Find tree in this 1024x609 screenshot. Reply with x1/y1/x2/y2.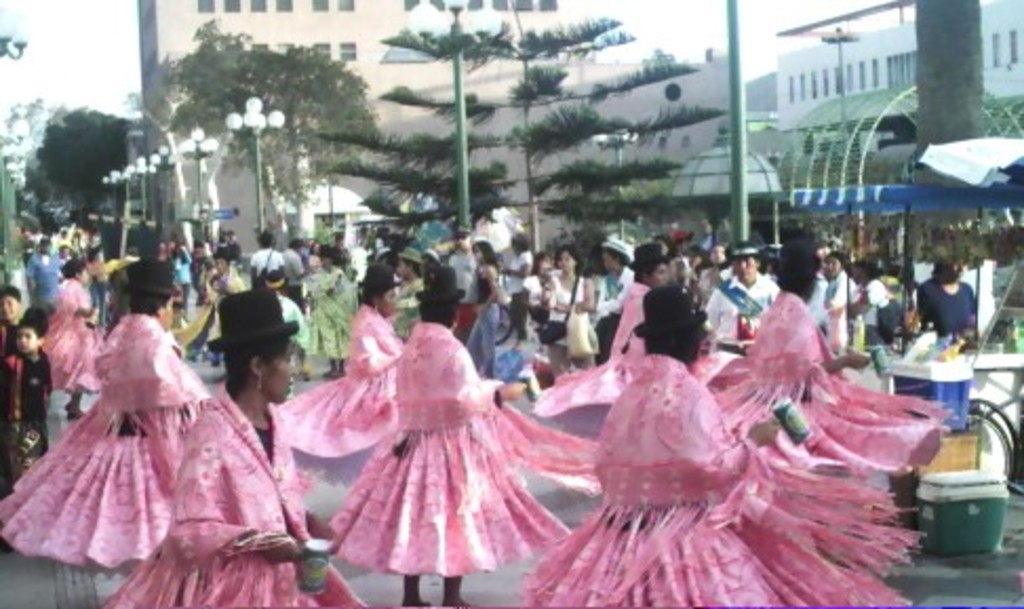
23/107/86/225.
